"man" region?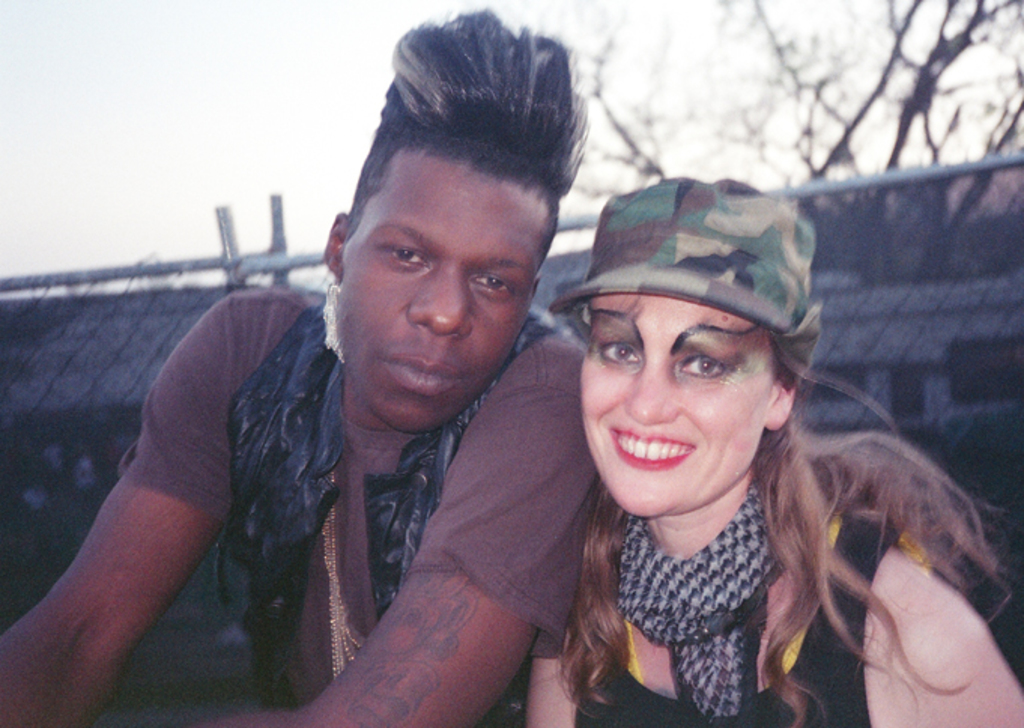
[0, 8, 600, 726]
